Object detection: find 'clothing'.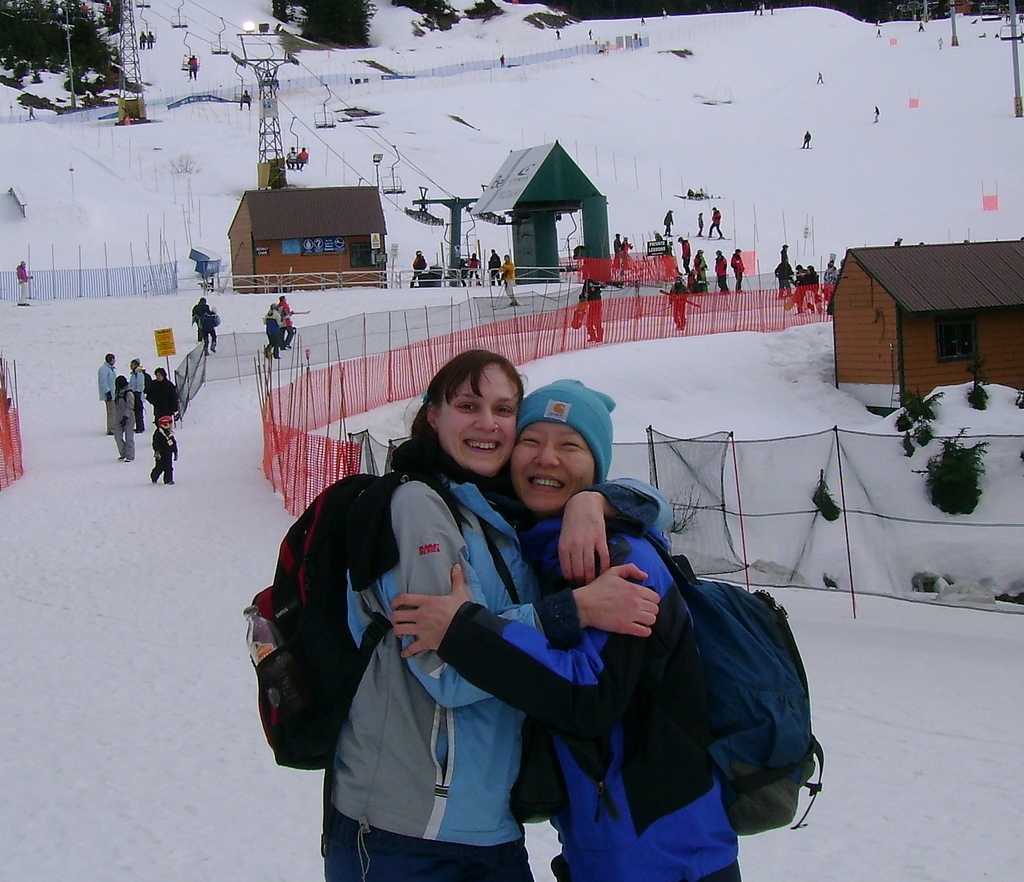
{"left": 413, "top": 254, "right": 428, "bottom": 283}.
